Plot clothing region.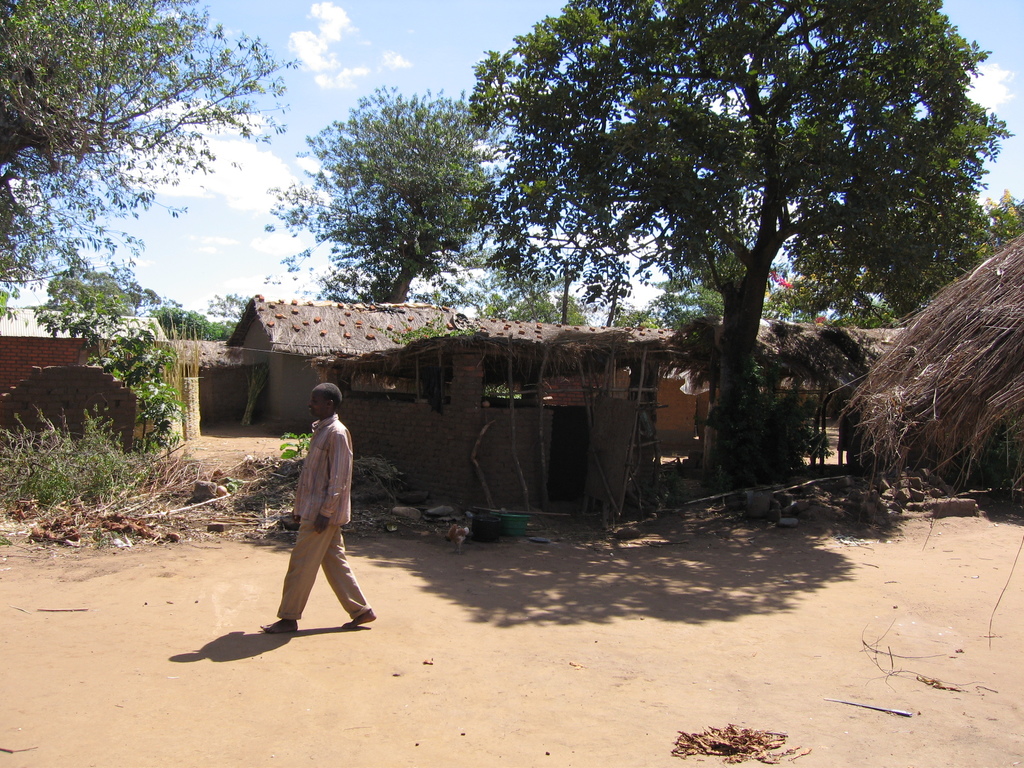
Plotted at Rect(275, 416, 372, 614).
